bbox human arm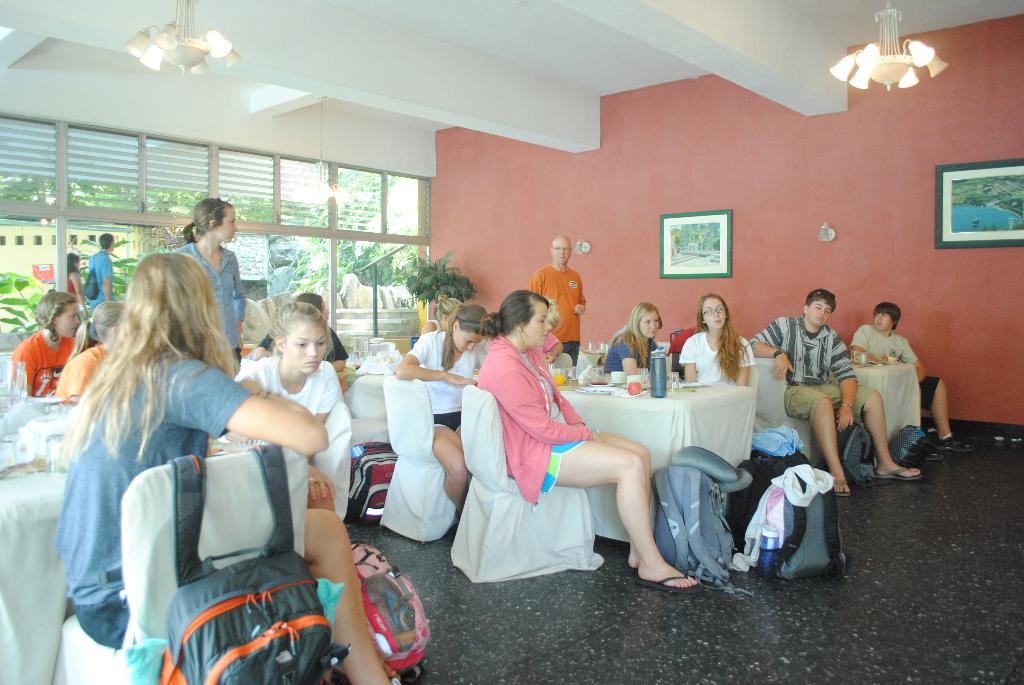
crop(230, 255, 249, 352)
